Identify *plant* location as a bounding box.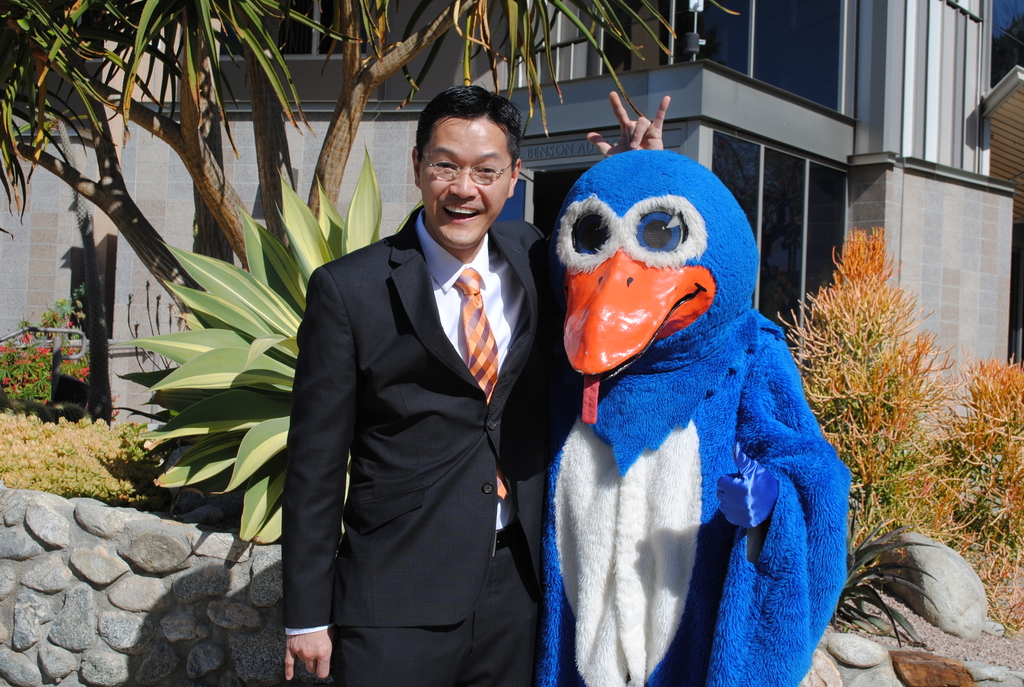
select_region(116, 152, 383, 558).
